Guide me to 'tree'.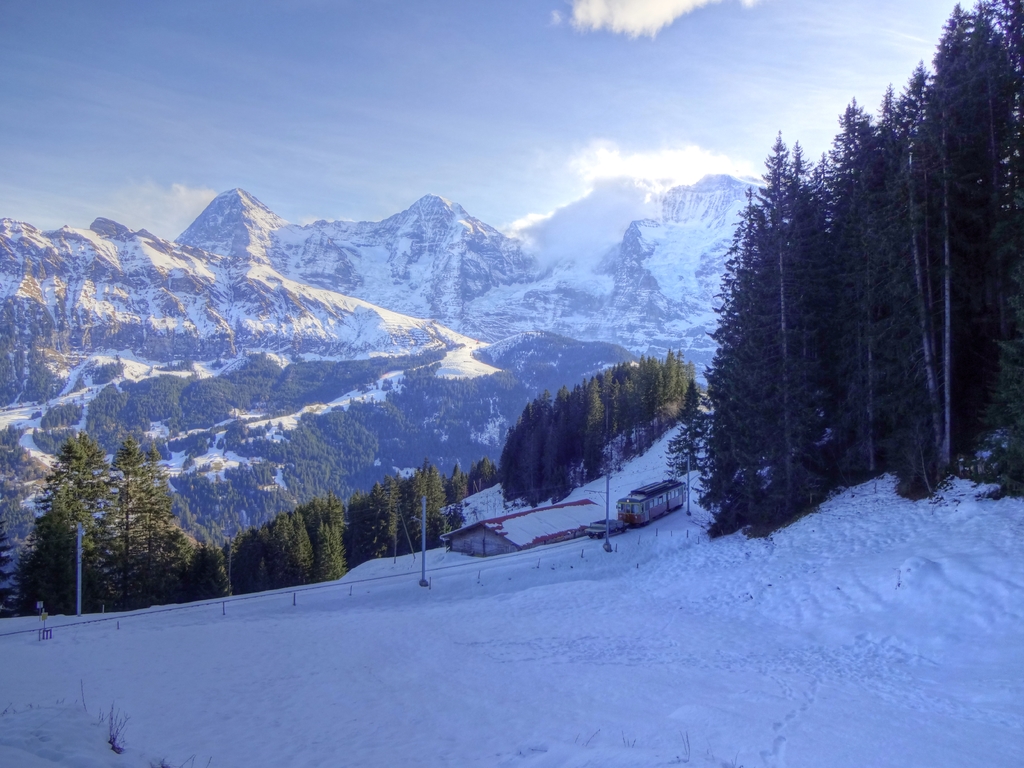
Guidance: (15,426,124,623).
